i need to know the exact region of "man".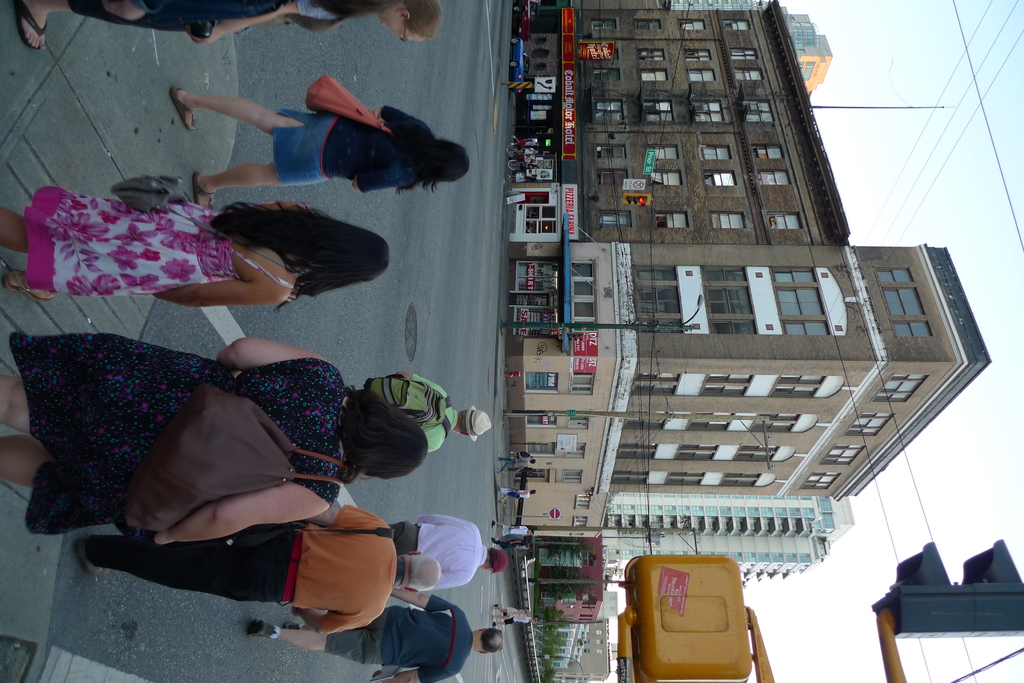
Region: (244, 590, 505, 682).
